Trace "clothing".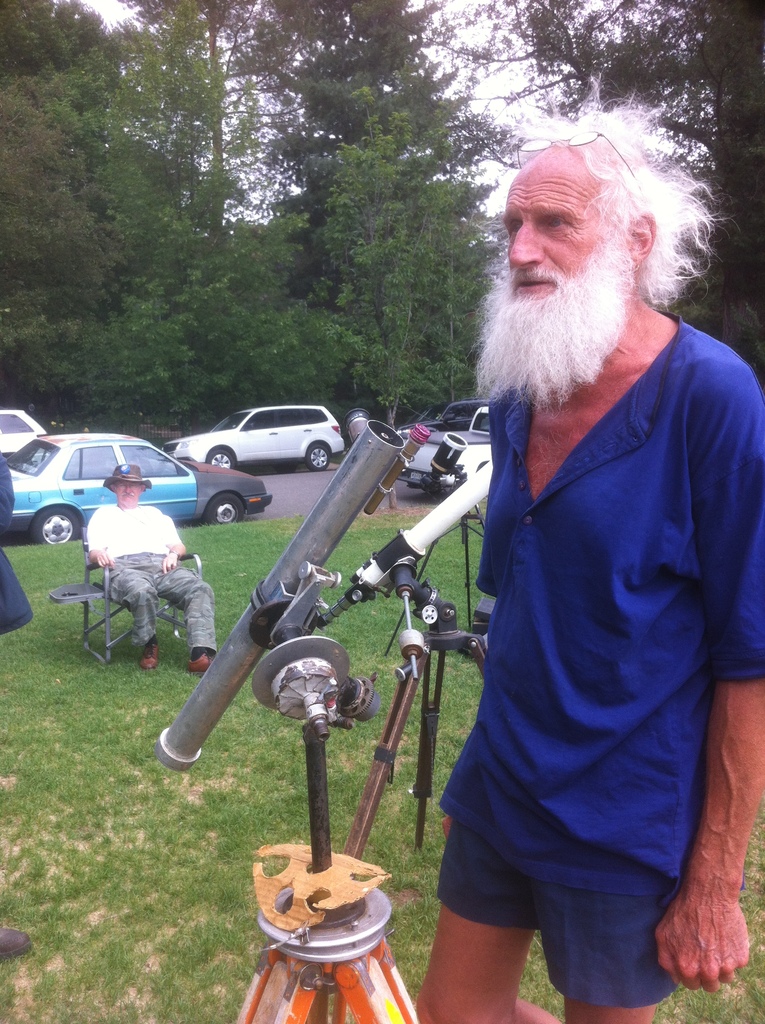
Traced to pyautogui.locateOnScreen(0, 460, 38, 634).
